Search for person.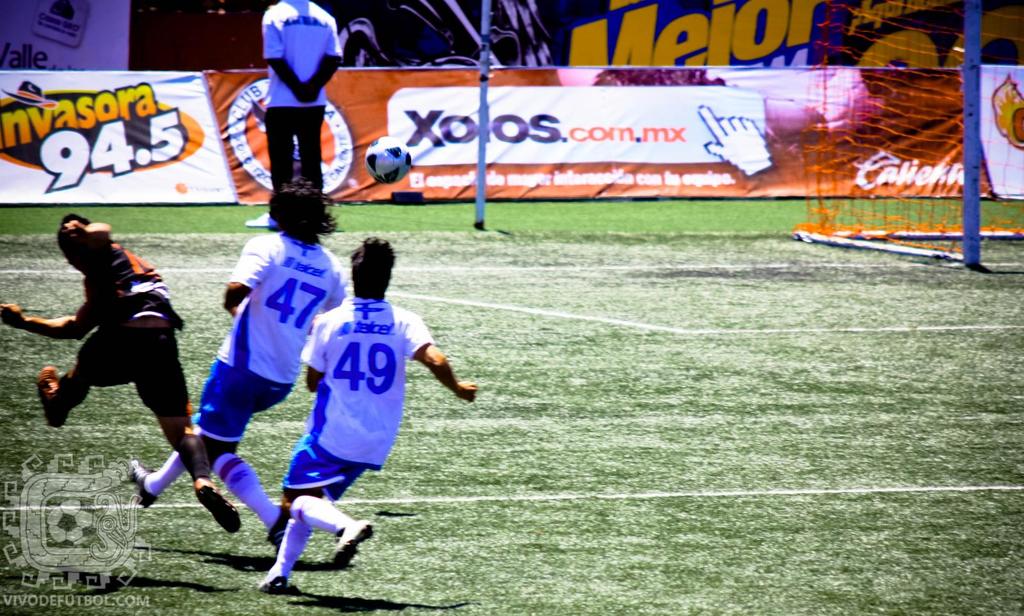
Found at l=0, t=216, r=246, b=533.
